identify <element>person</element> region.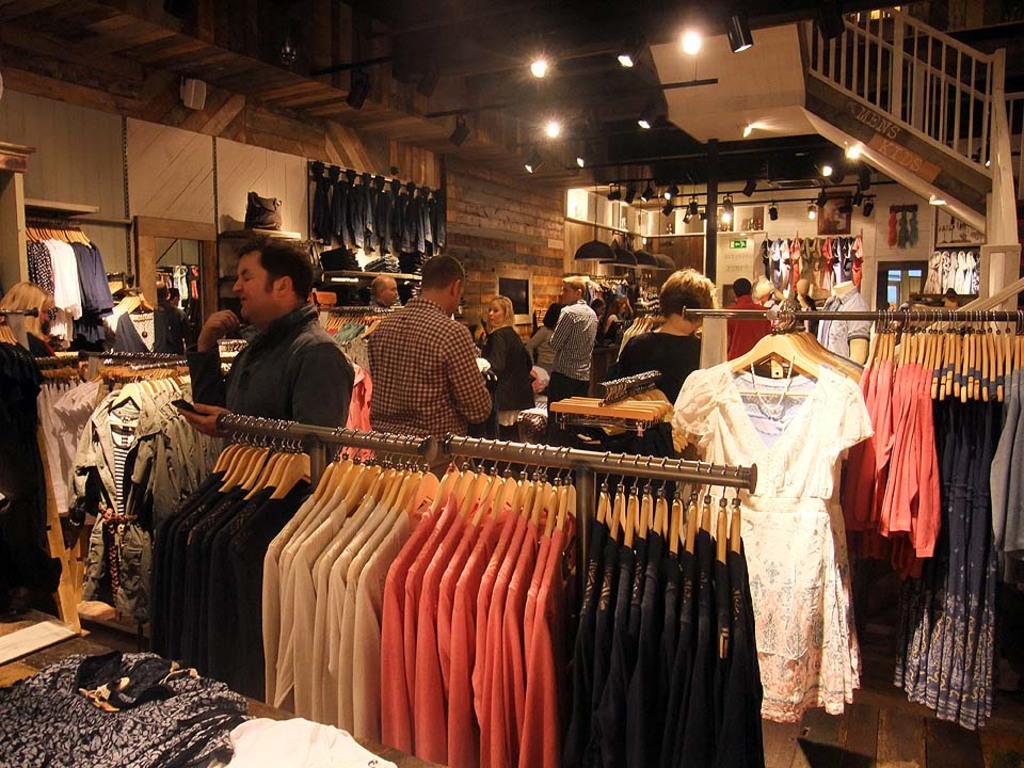
Region: 349, 253, 494, 476.
